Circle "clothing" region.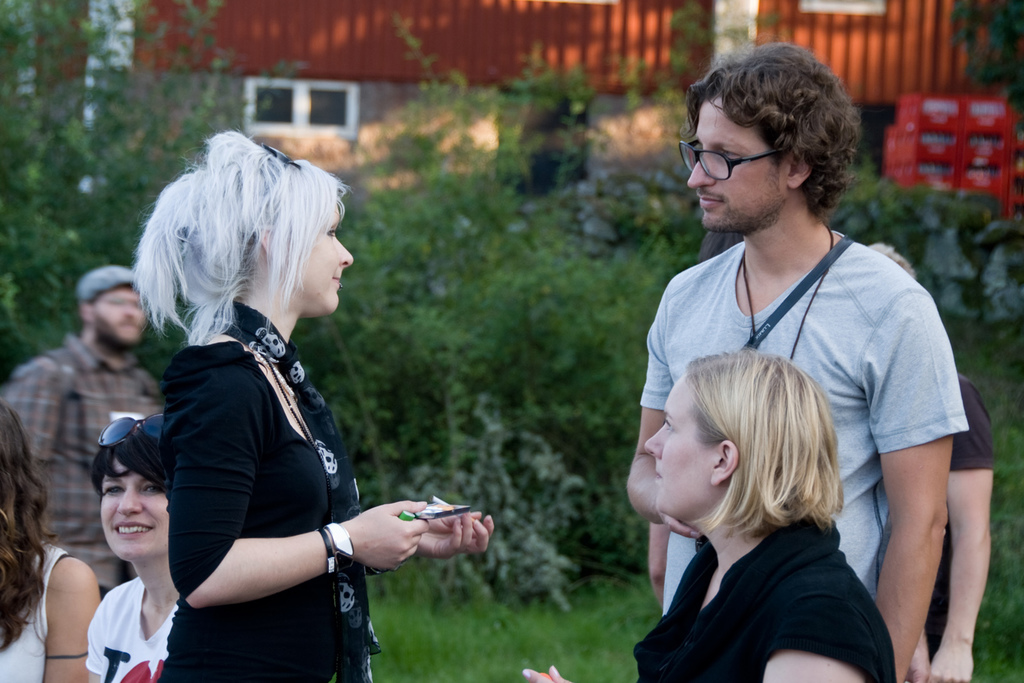
Region: region(920, 374, 993, 661).
